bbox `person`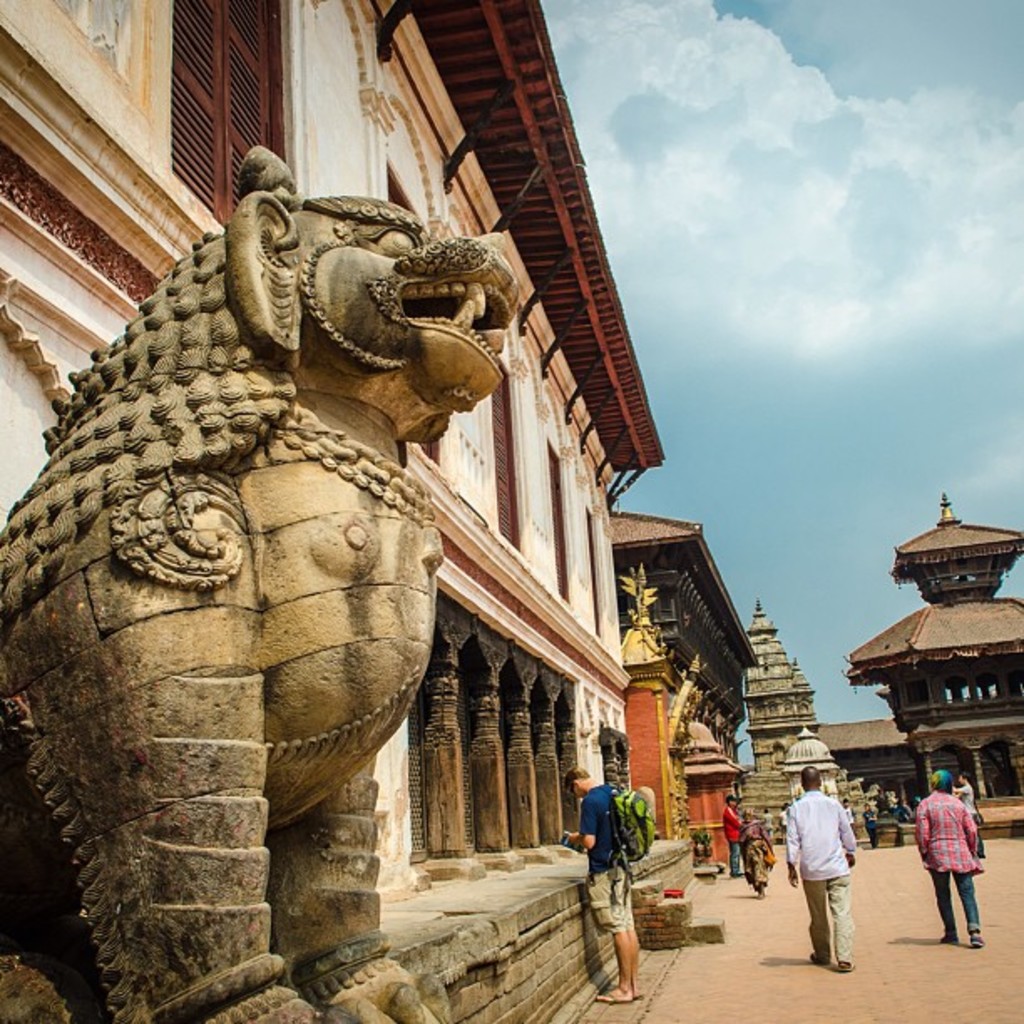
788 763 860 979
